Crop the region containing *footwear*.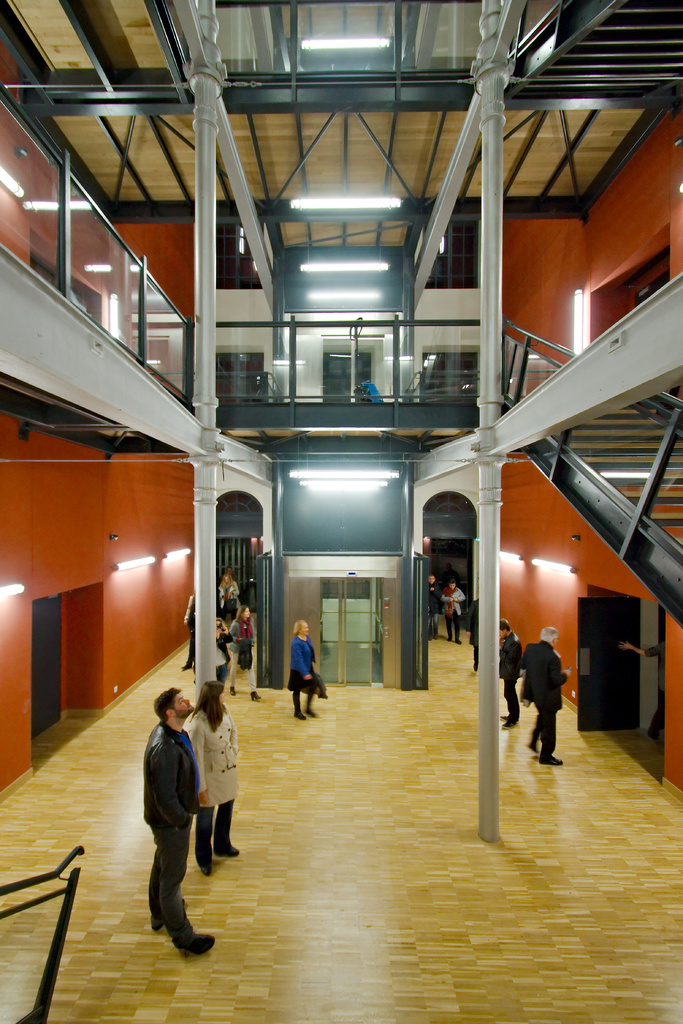
Crop region: rect(292, 713, 305, 721).
